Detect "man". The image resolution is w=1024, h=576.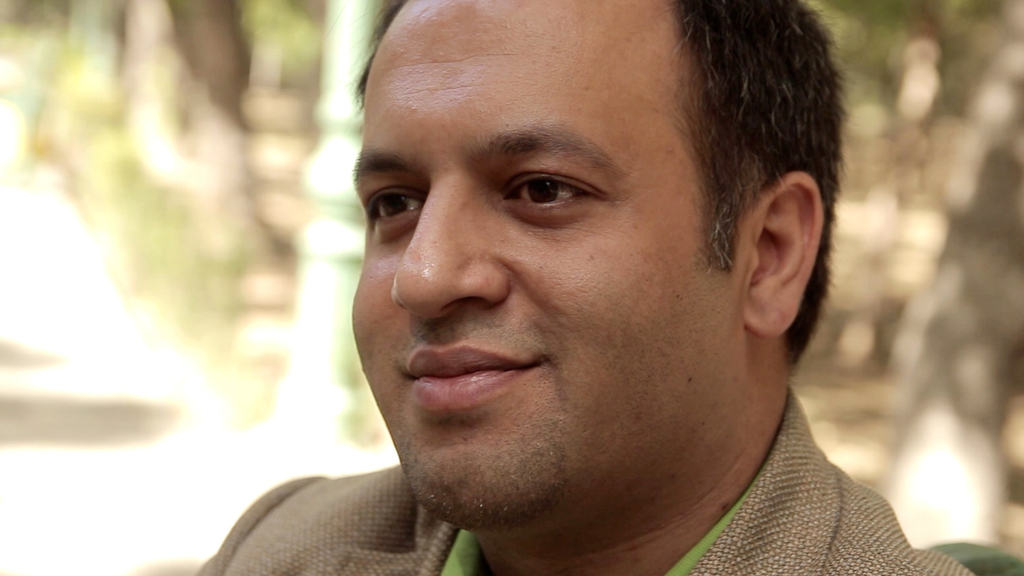
[left=194, top=0, right=974, bottom=575].
